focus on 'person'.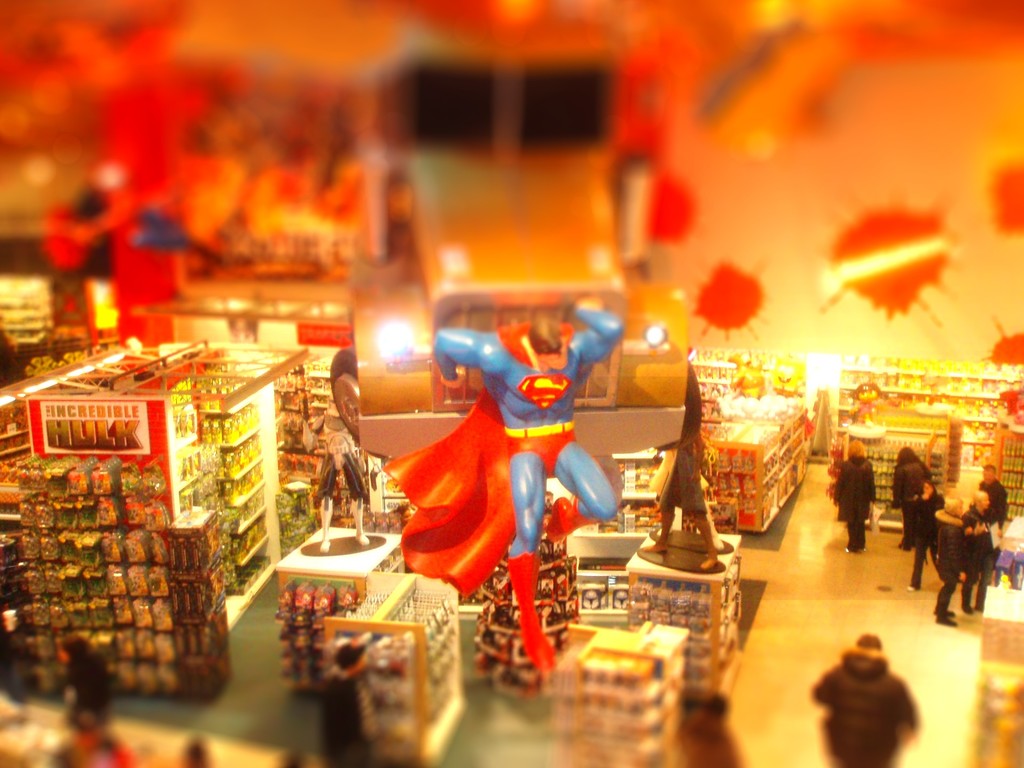
Focused at l=831, t=431, r=878, b=556.
